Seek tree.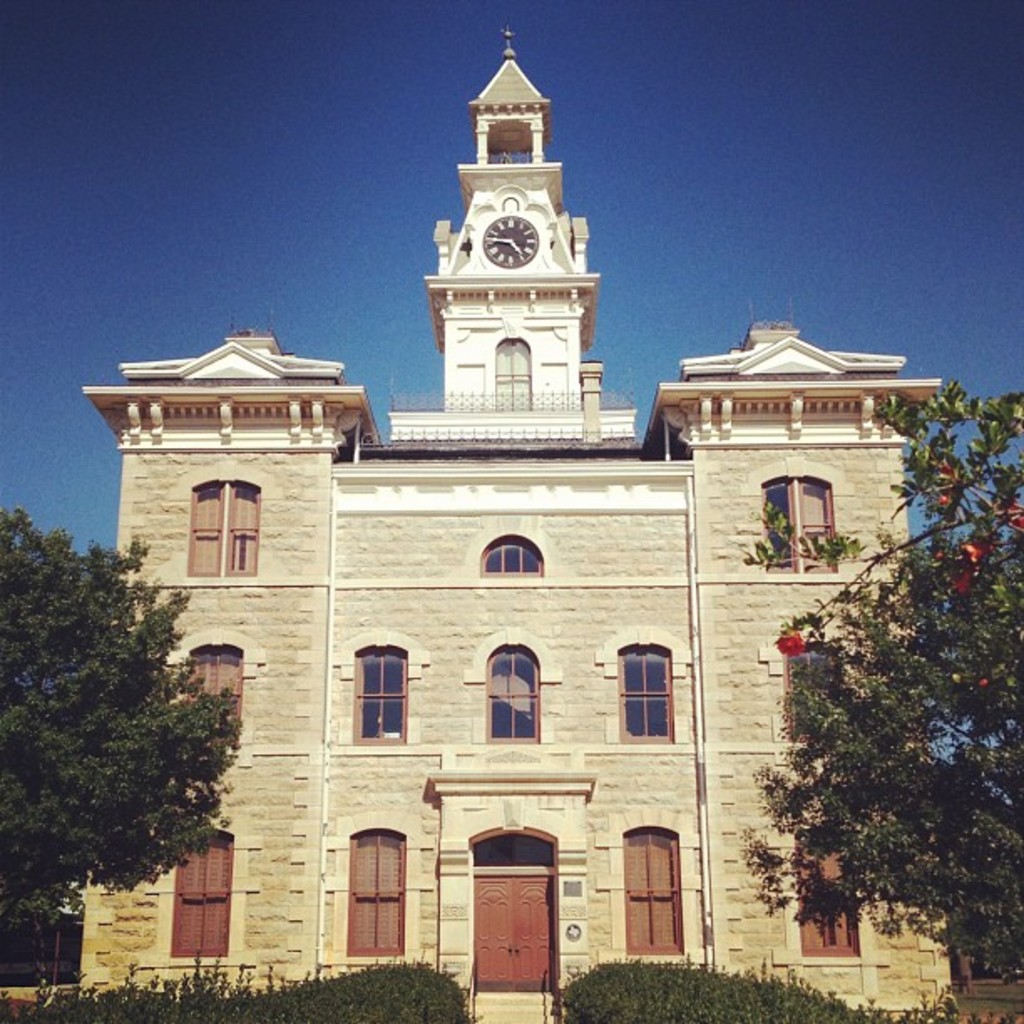
detection(726, 368, 997, 992).
